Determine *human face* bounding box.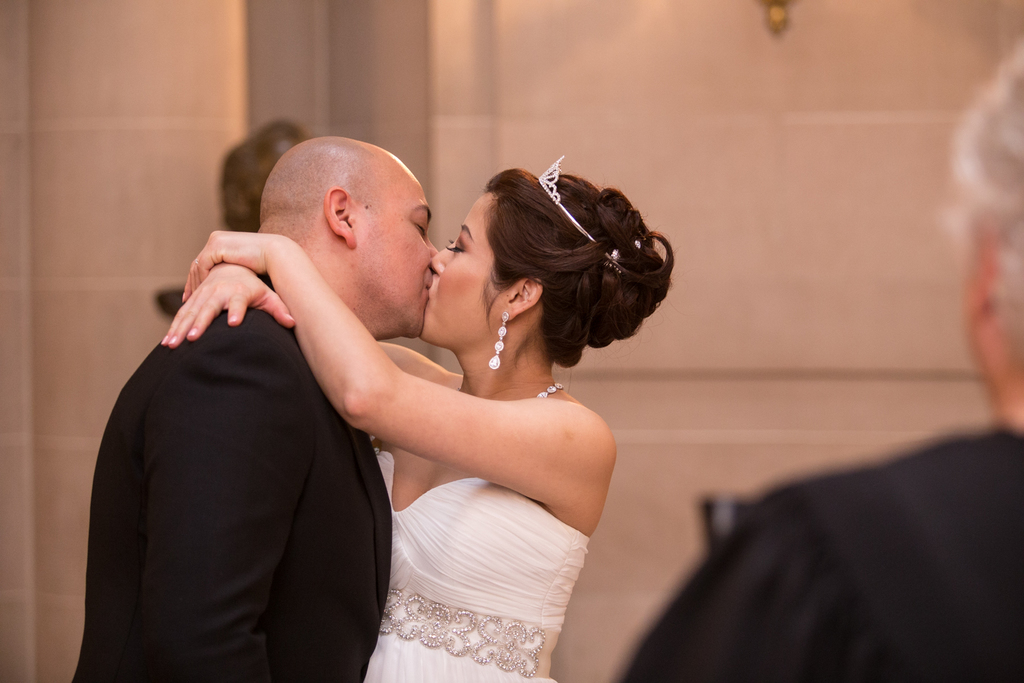
Determined: box(349, 156, 435, 358).
